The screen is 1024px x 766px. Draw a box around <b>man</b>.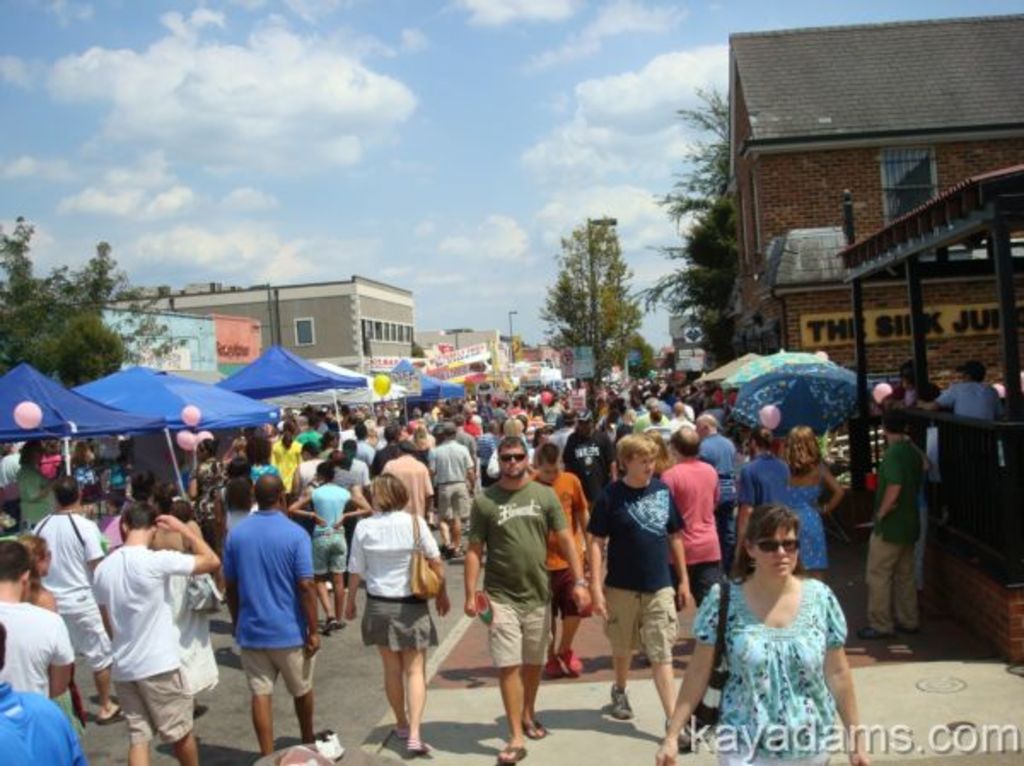
{"left": 427, "top": 421, "right": 478, "bottom": 554}.
